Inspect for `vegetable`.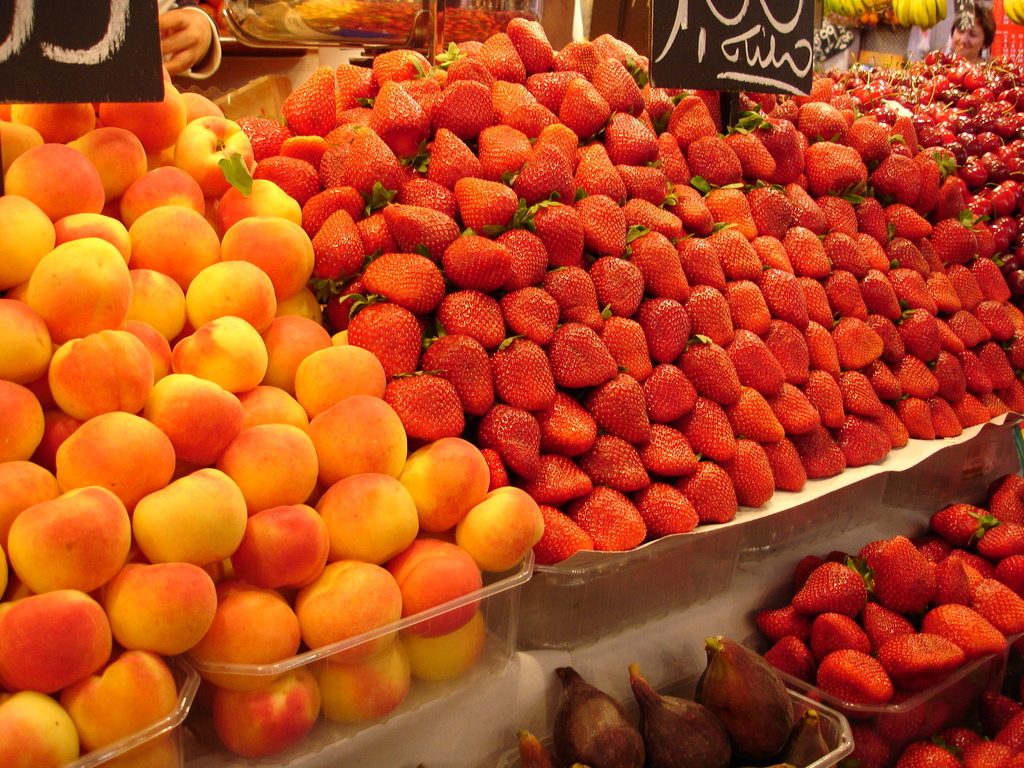
Inspection: box=[0, 584, 111, 694].
